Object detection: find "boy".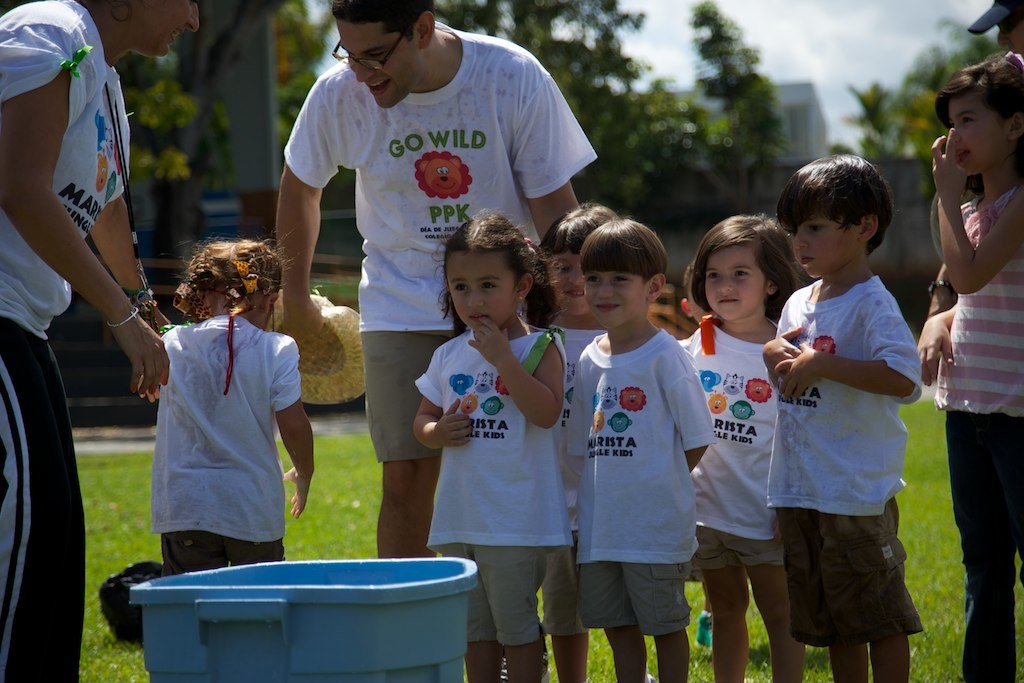
<region>565, 216, 716, 682</region>.
